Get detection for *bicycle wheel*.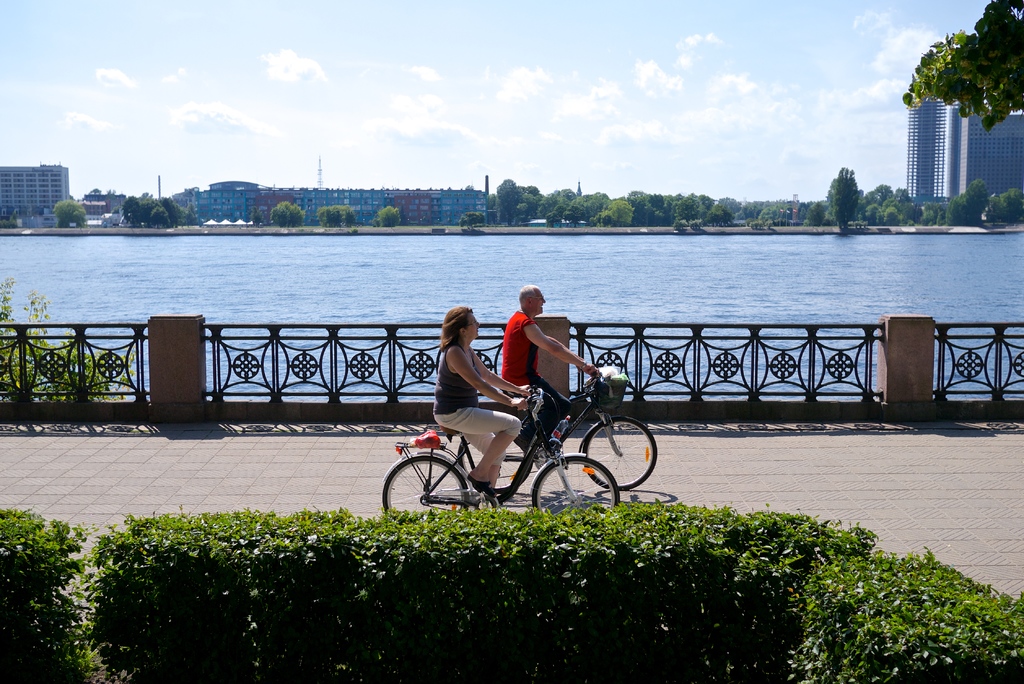
Detection: [396,453,470,516].
